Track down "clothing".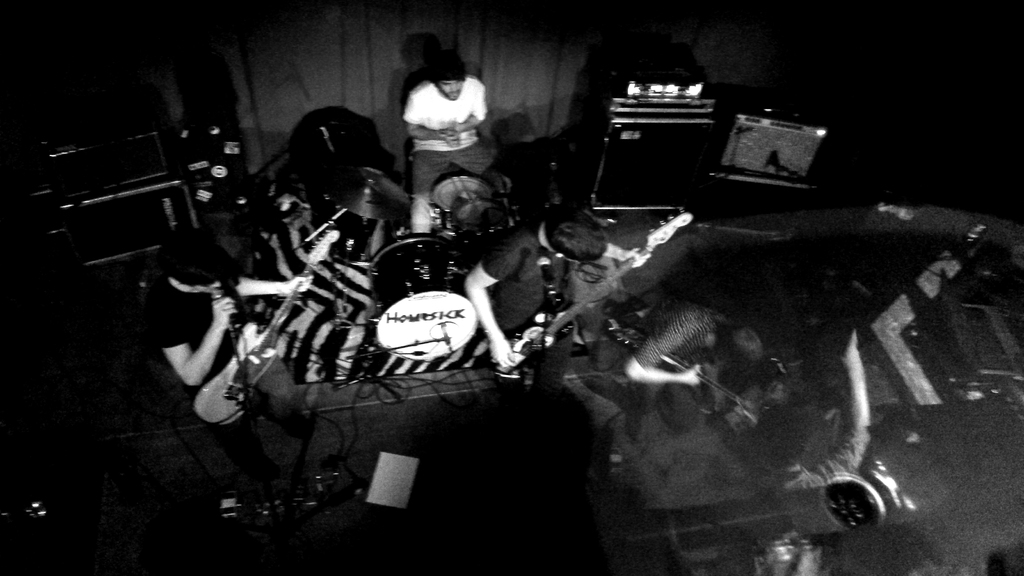
Tracked to rect(149, 273, 309, 468).
